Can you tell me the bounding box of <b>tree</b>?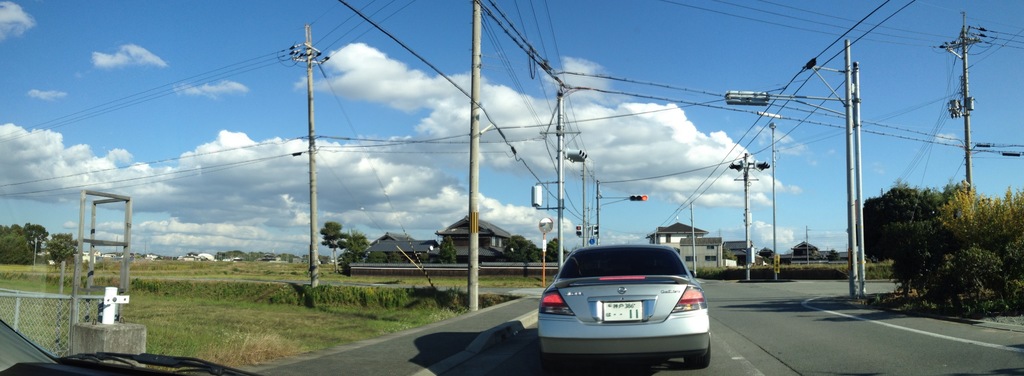
crop(886, 158, 1020, 321).
